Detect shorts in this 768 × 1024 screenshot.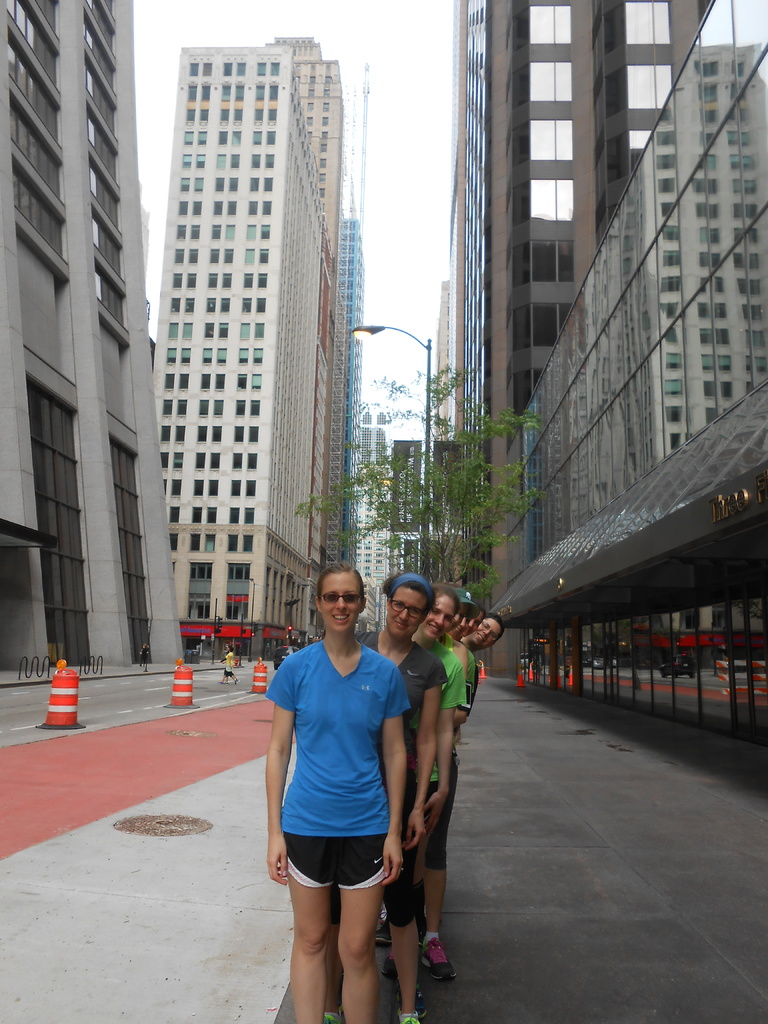
Detection: {"left": 331, "top": 812, "right": 422, "bottom": 929}.
